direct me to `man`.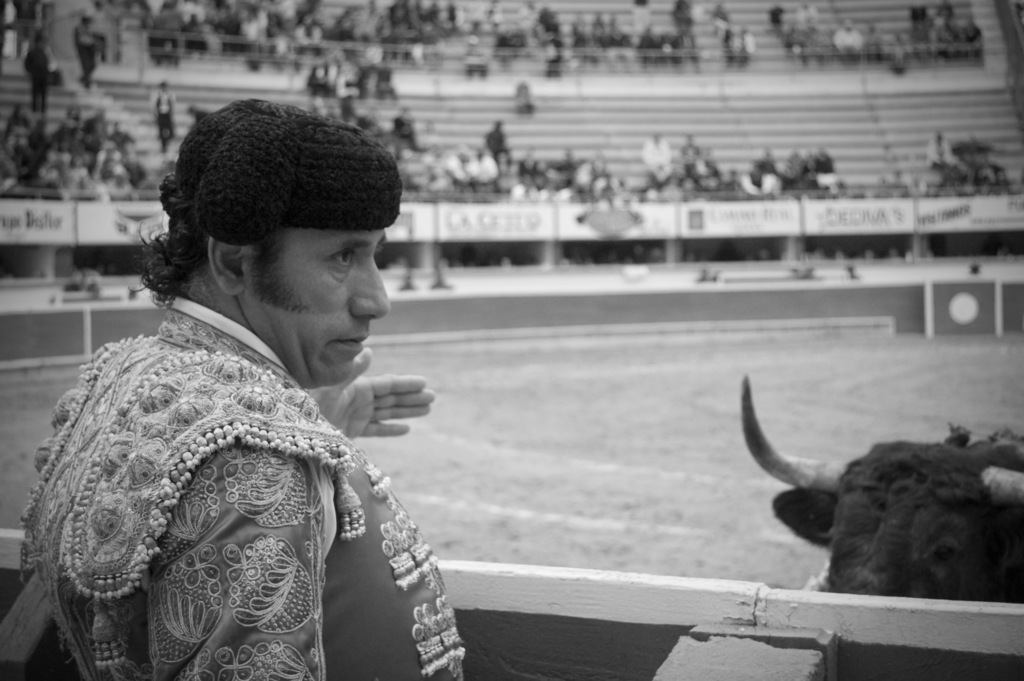
Direction: box(731, 27, 756, 62).
